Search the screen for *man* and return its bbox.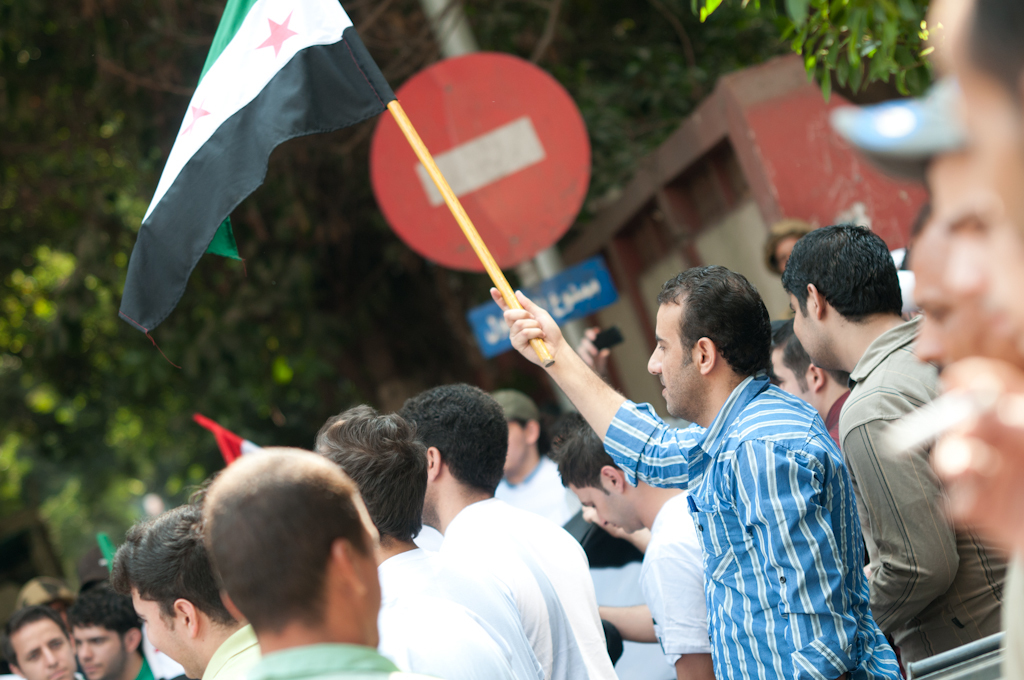
Found: 487 260 905 679.
